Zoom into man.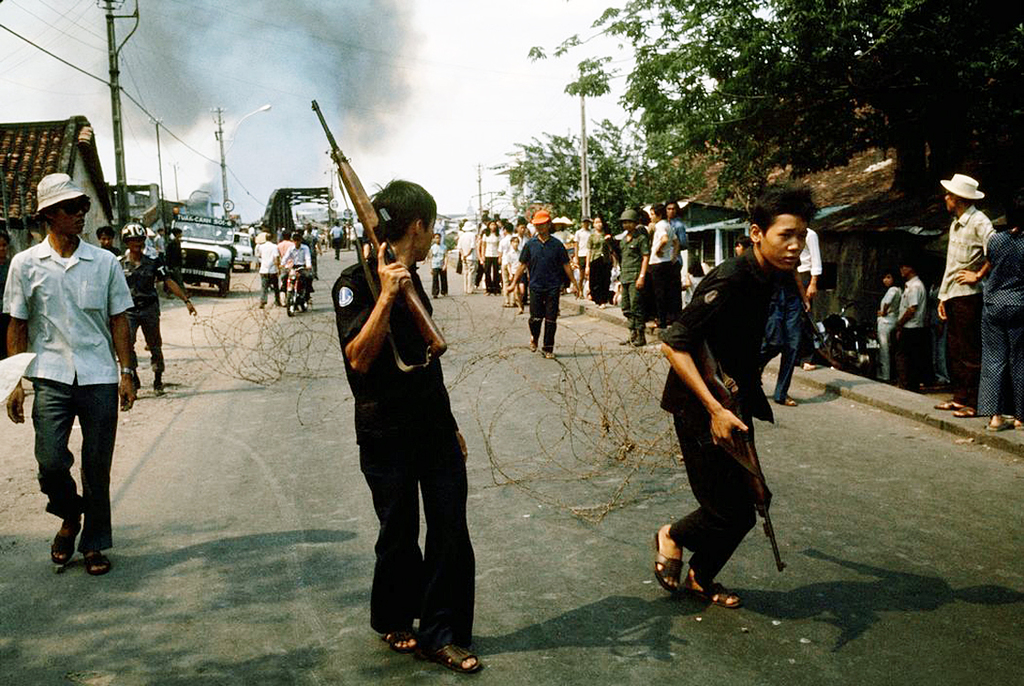
Zoom target: detection(881, 249, 933, 394).
